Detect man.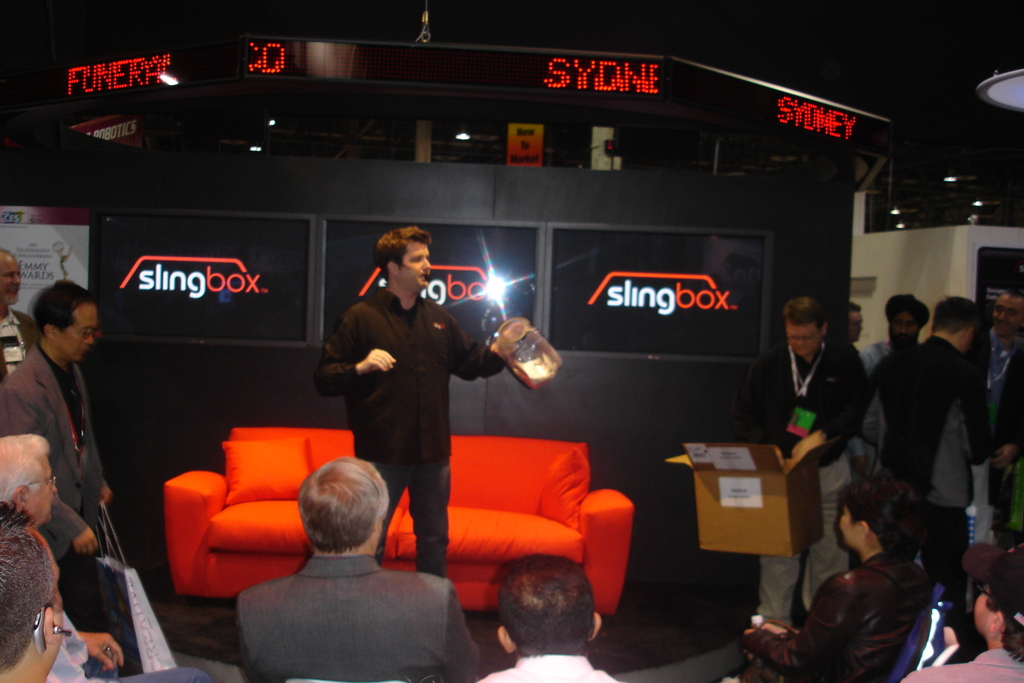
Detected at x1=905 y1=538 x2=1023 y2=682.
